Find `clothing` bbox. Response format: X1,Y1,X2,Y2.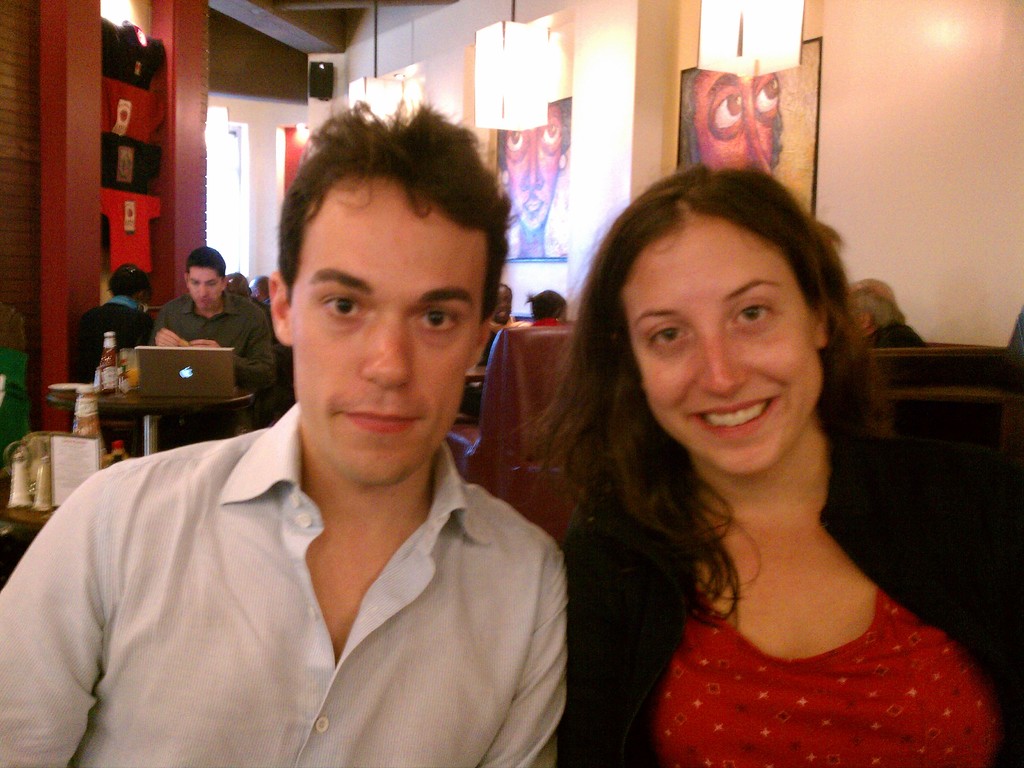
864,321,930,349.
